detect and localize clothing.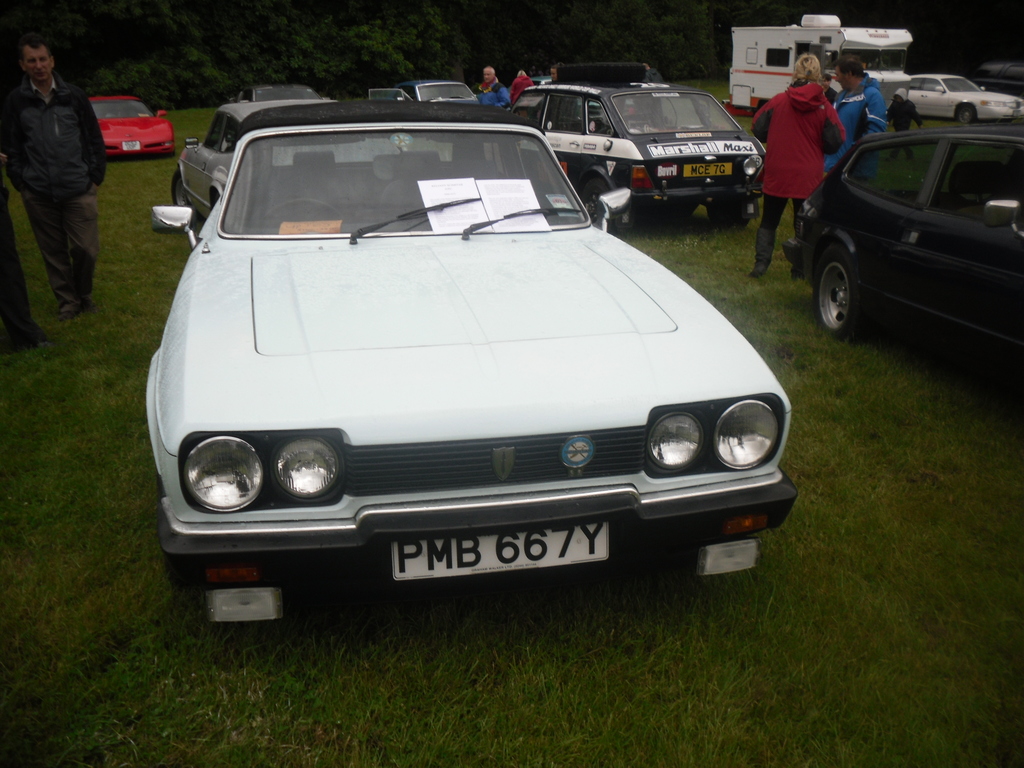
Localized at <region>7, 22, 99, 313</region>.
